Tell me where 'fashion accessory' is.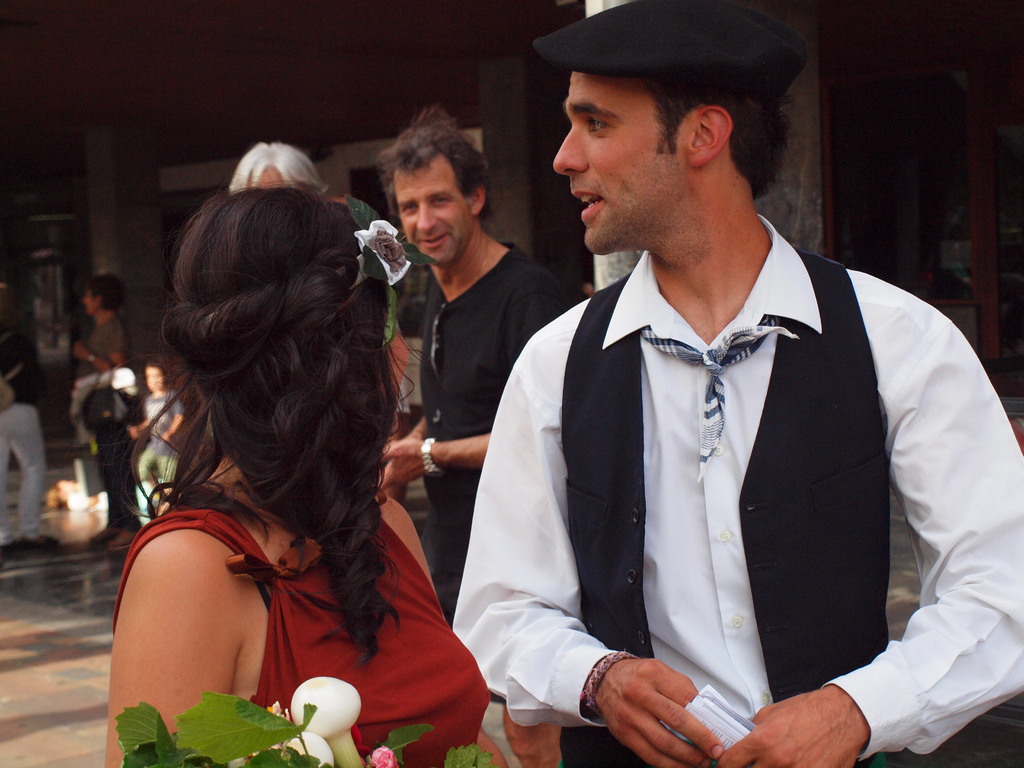
'fashion accessory' is at crop(429, 303, 449, 380).
